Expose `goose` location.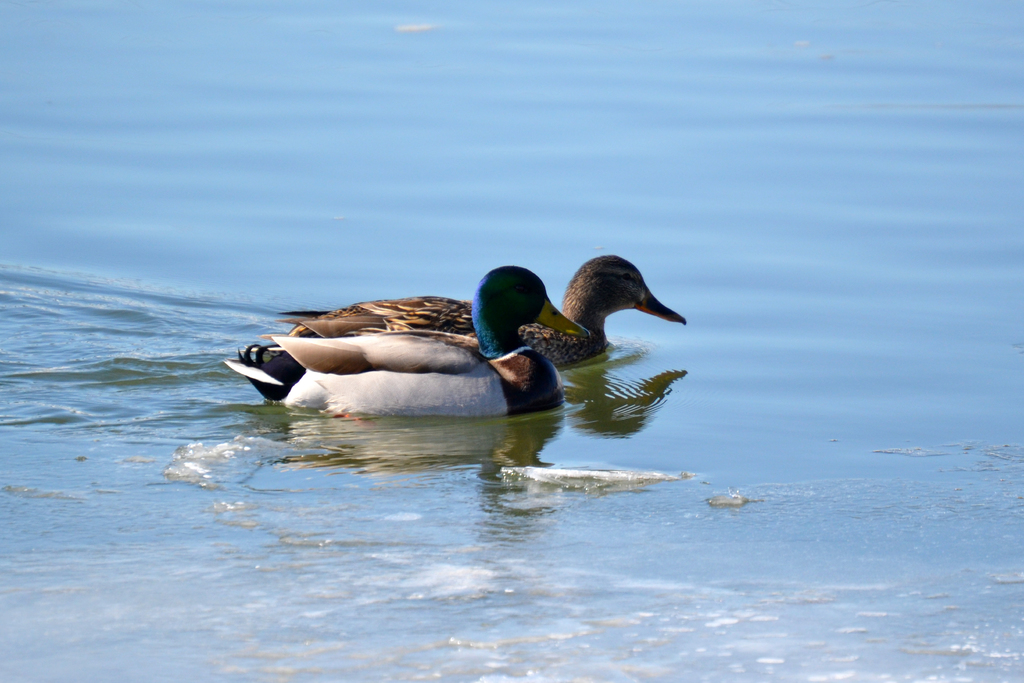
Exposed at [282,252,680,362].
